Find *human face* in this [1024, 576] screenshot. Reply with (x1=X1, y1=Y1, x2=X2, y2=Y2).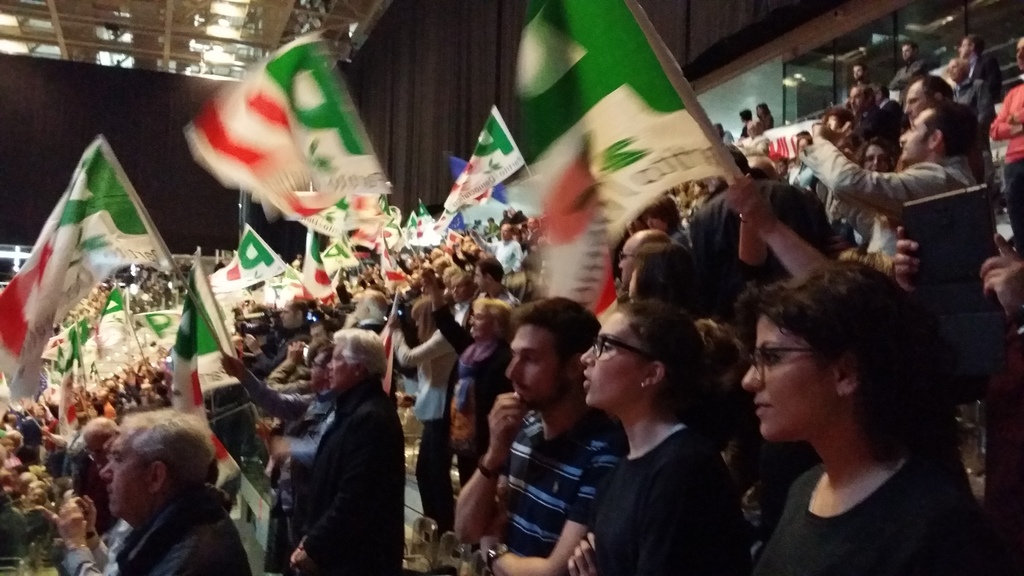
(x1=100, y1=432, x2=152, y2=515).
